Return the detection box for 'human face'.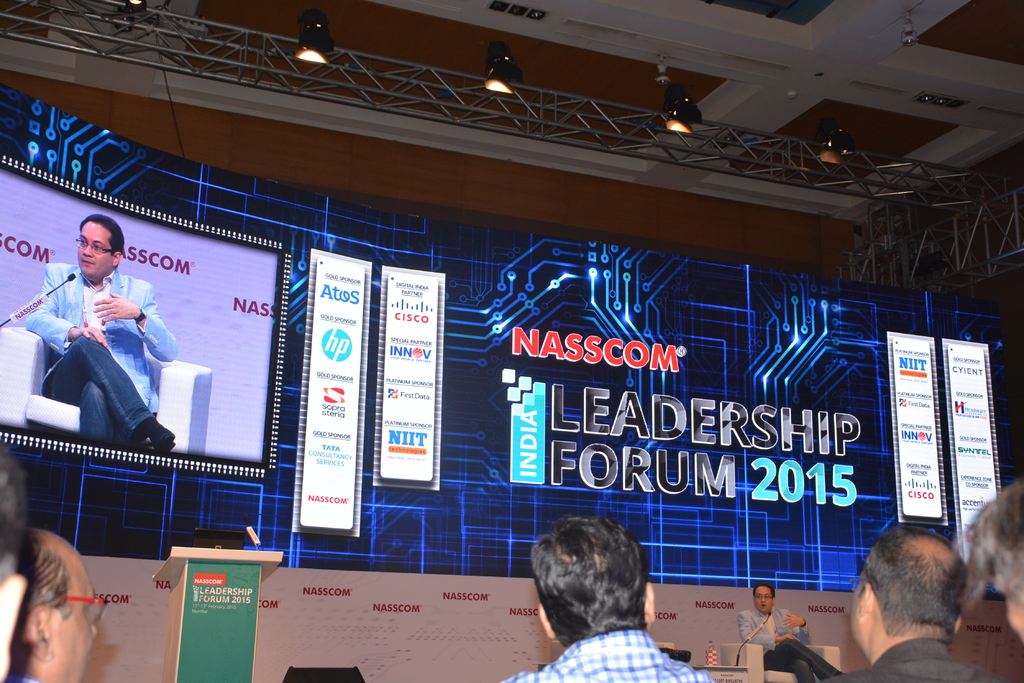
BBox(53, 546, 104, 682).
